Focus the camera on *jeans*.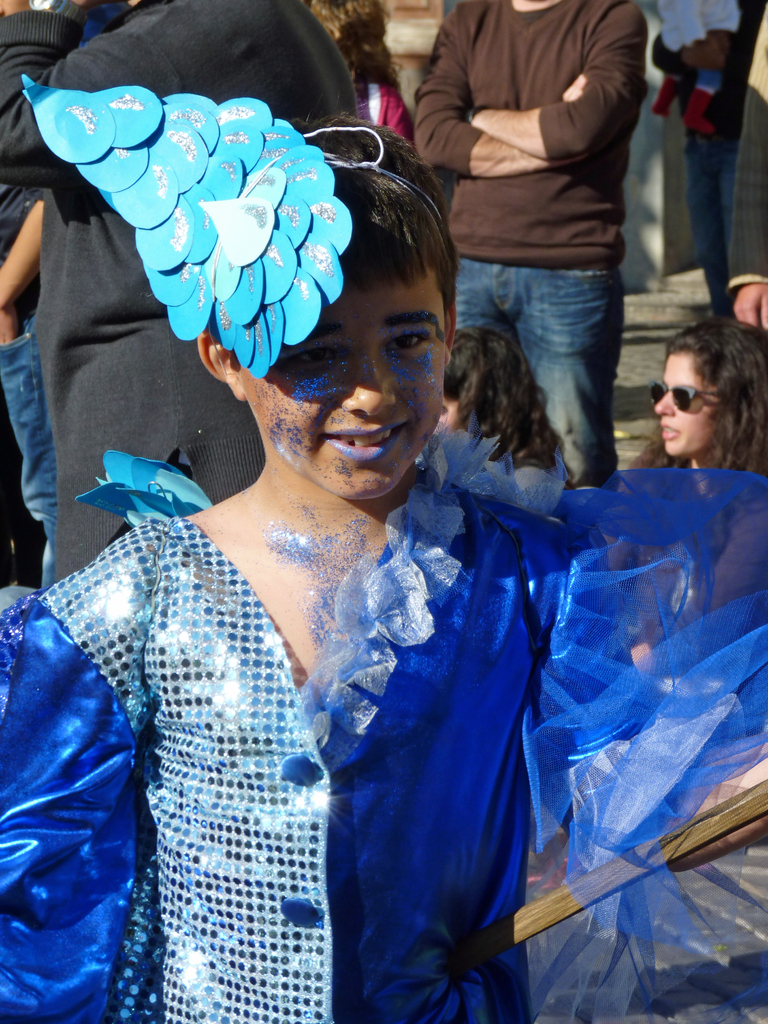
Focus region: 454 218 647 488.
